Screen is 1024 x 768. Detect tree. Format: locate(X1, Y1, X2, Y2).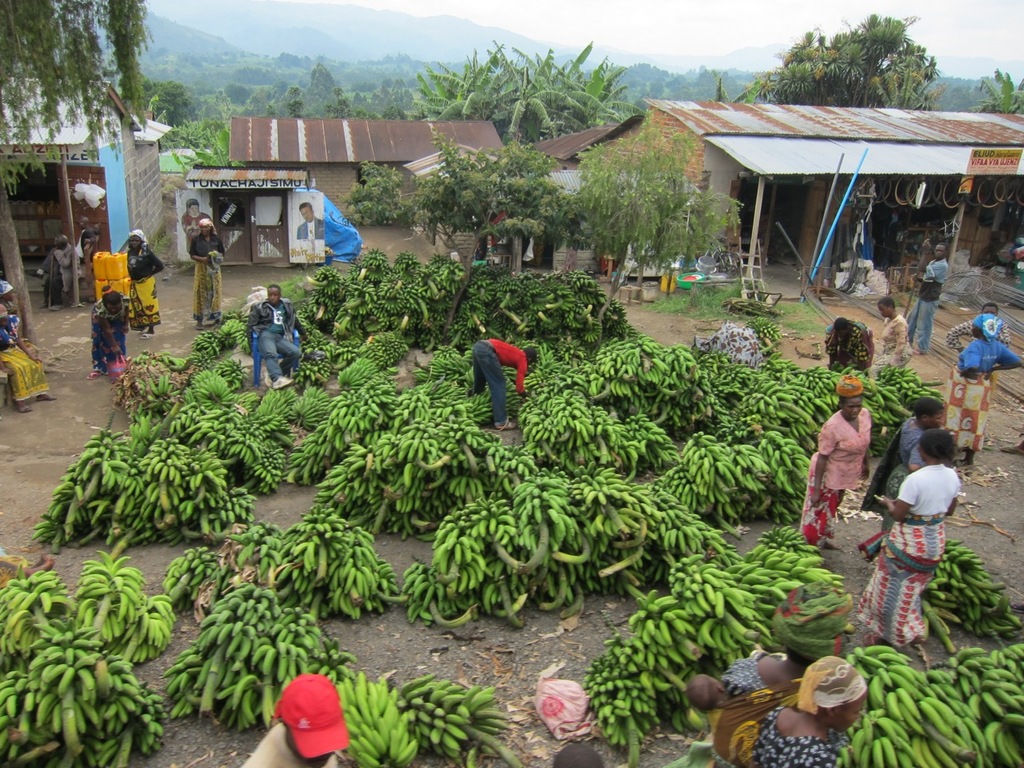
locate(0, 0, 153, 346).
